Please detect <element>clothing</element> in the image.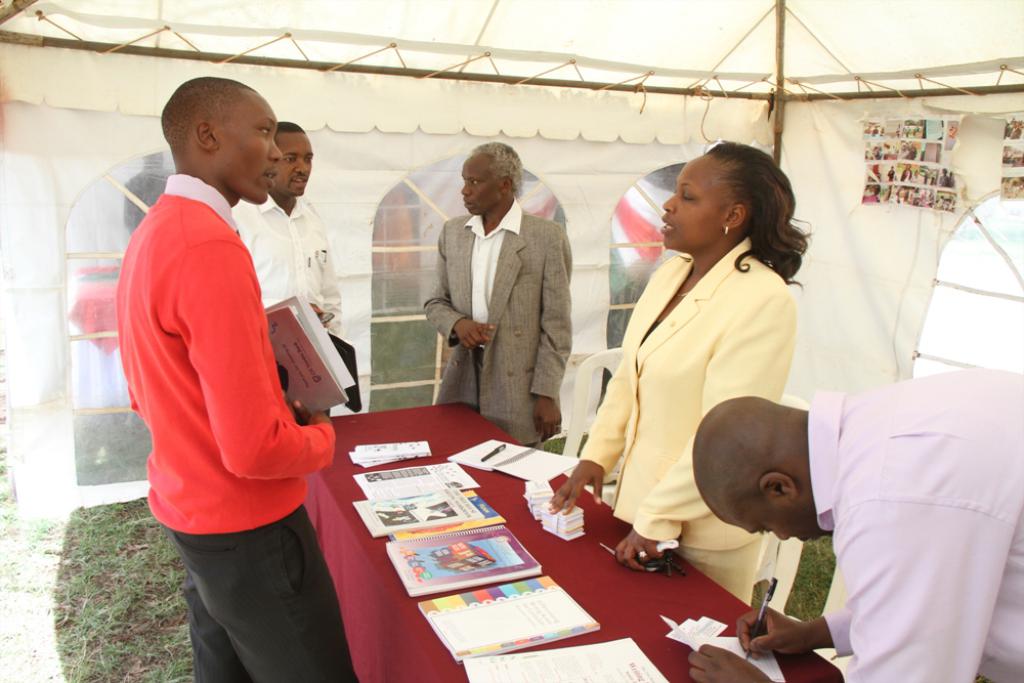
804:369:1023:682.
